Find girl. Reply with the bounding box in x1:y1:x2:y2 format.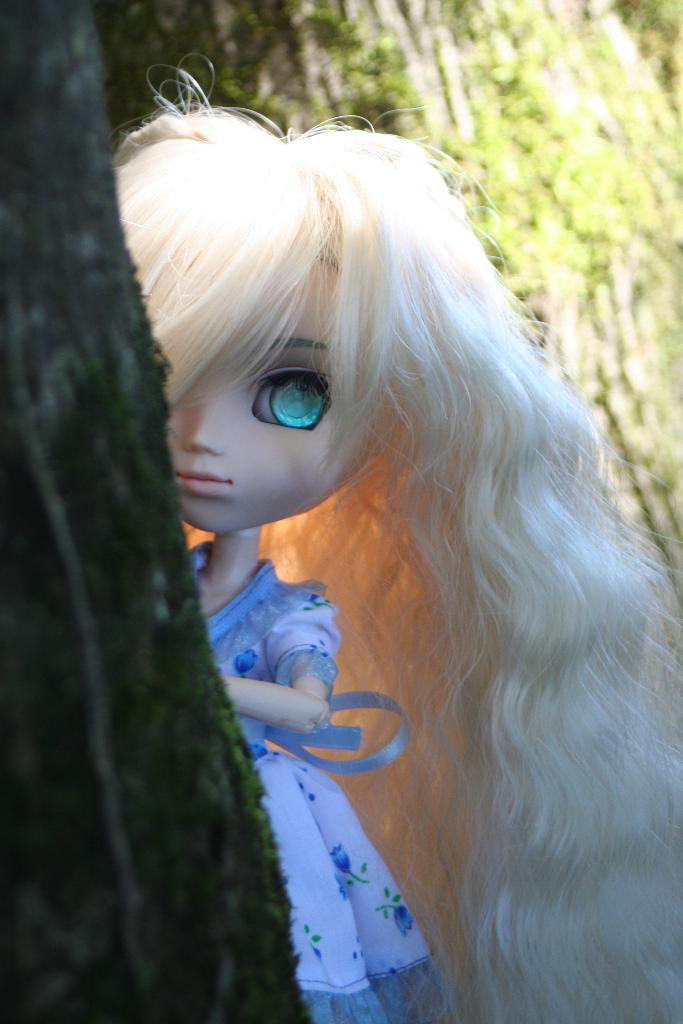
106:49:682:1023.
